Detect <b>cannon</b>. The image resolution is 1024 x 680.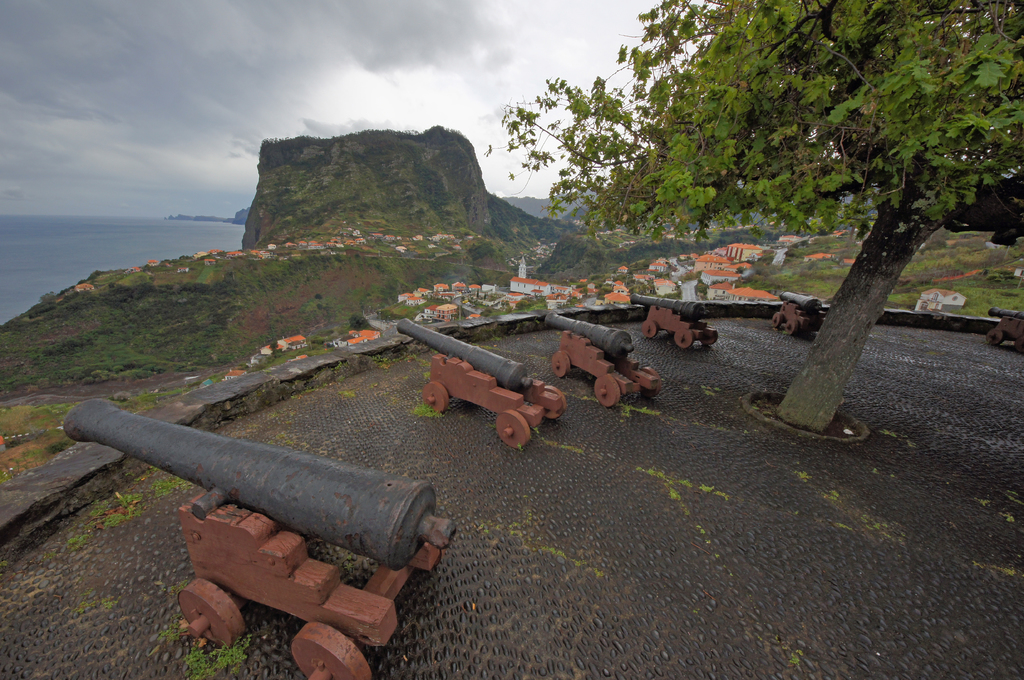
box=[546, 311, 662, 409].
